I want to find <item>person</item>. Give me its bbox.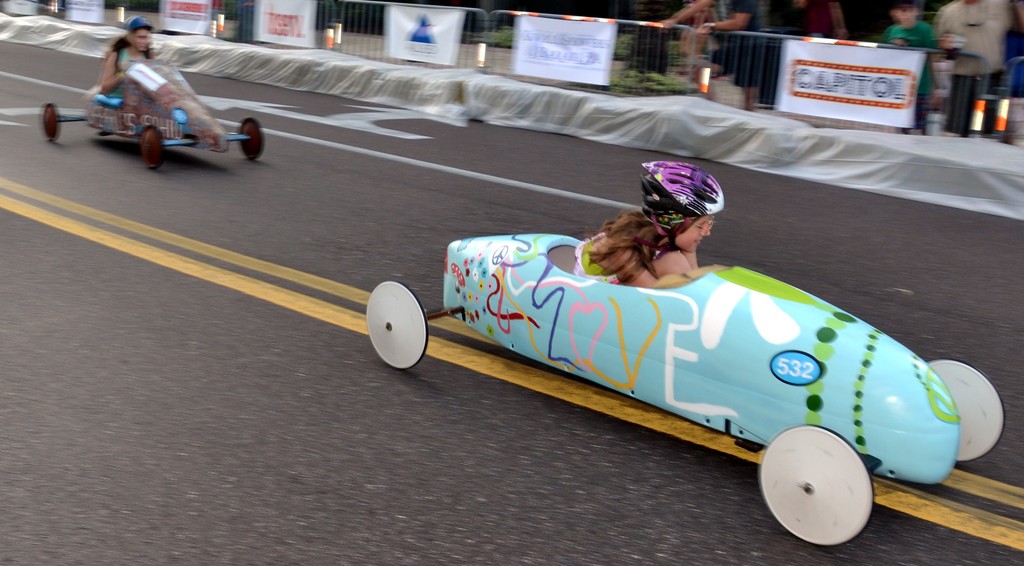
locate(592, 156, 739, 305).
